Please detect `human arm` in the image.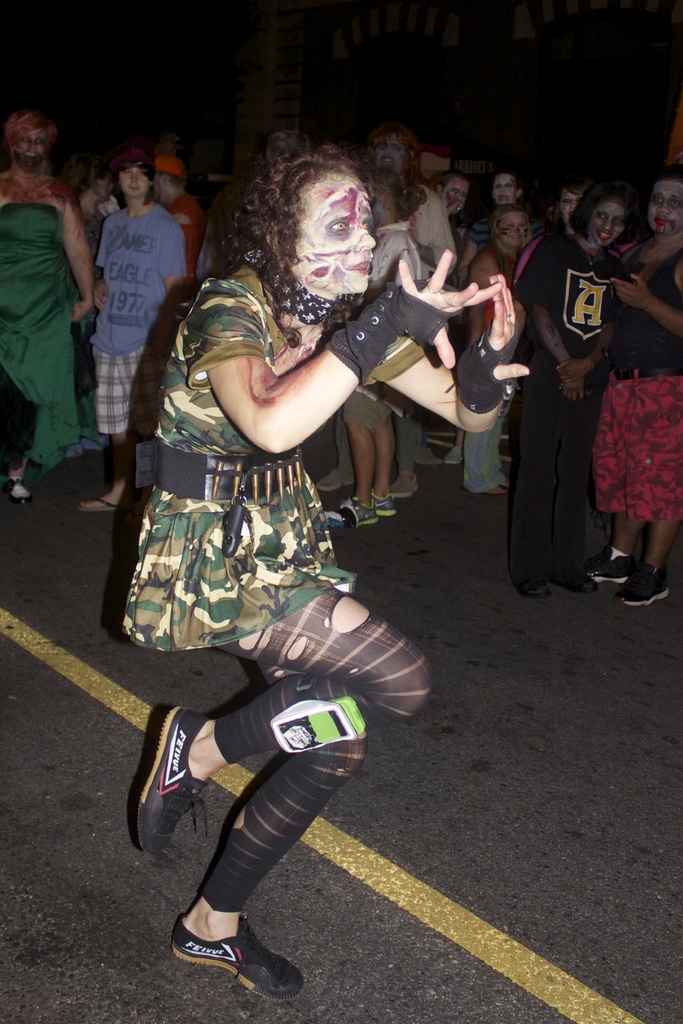
{"left": 606, "top": 263, "right": 682, "bottom": 344}.
